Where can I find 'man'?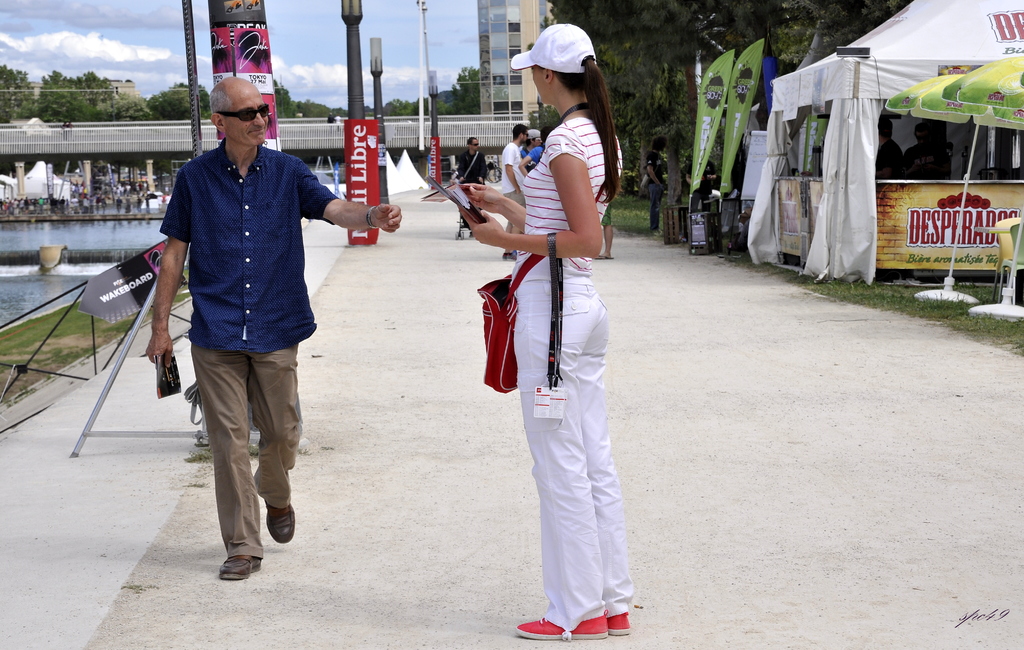
You can find it at 142 78 340 569.
